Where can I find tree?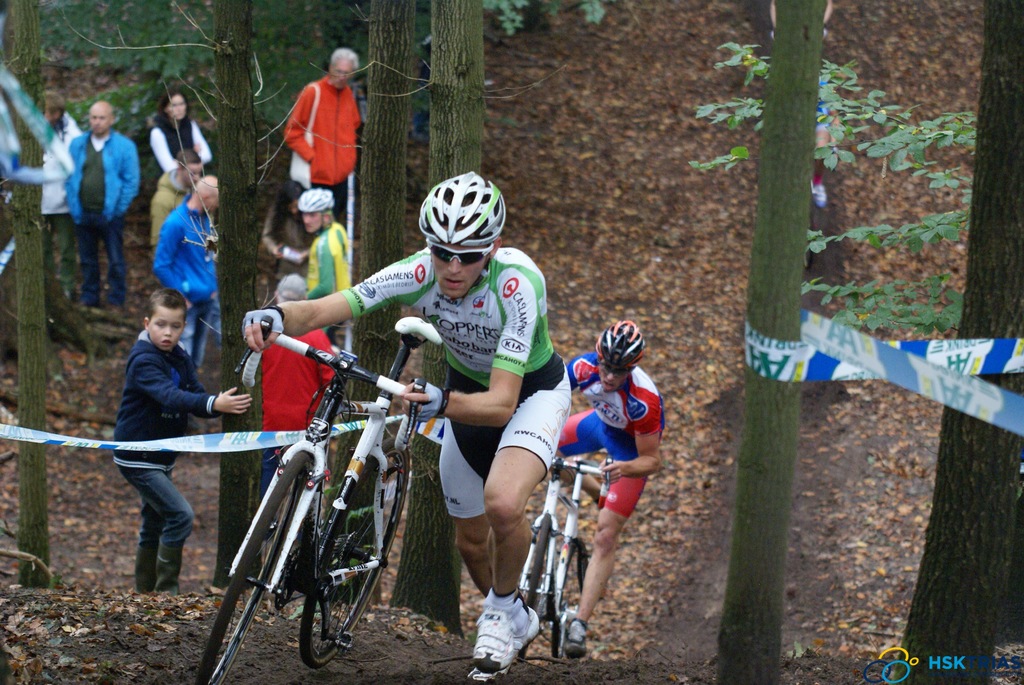
You can find it at Rect(314, 0, 564, 633).
